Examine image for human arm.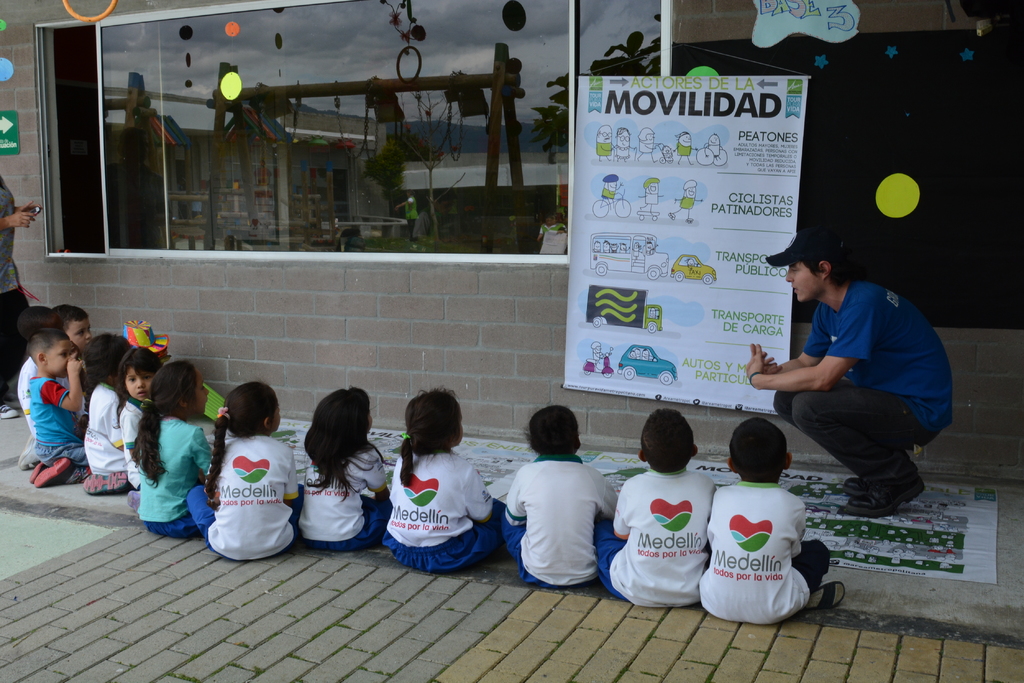
Examination result: x1=121 y1=411 x2=143 y2=462.
